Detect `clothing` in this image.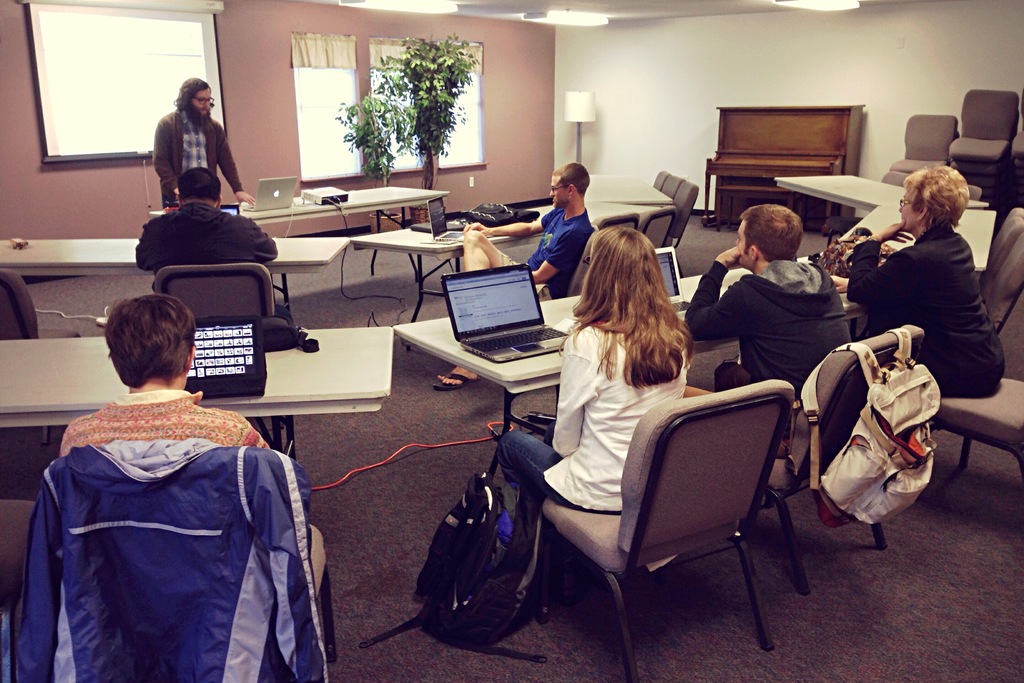
Detection: {"x1": 60, "y1": 393, "x2": 269, "y2": 454}.
